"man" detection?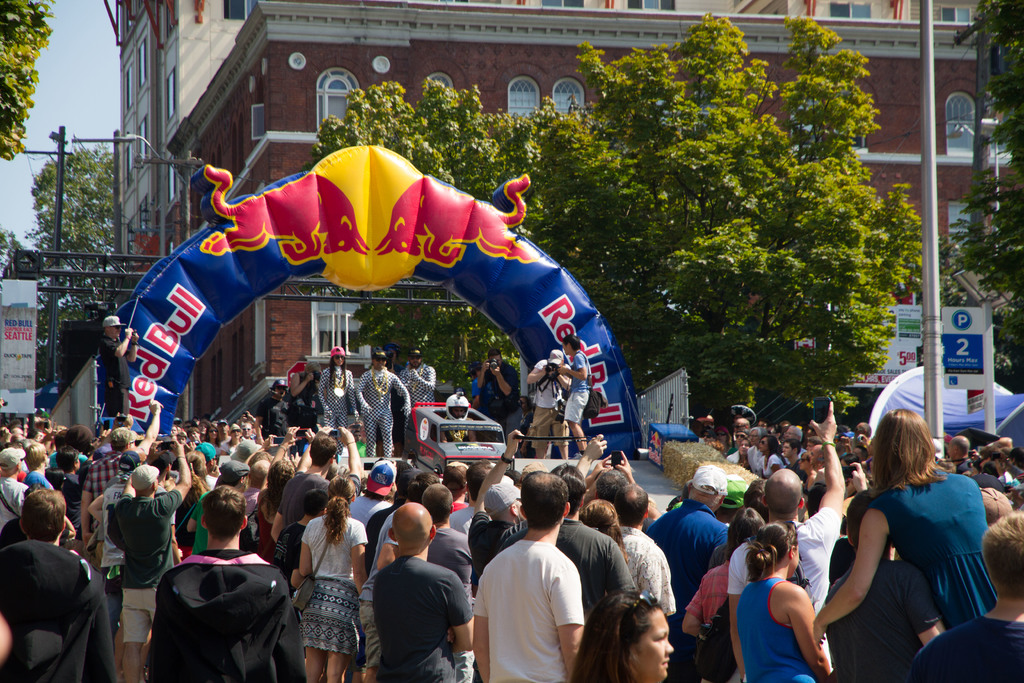
box(1, 457, 42, 564)
